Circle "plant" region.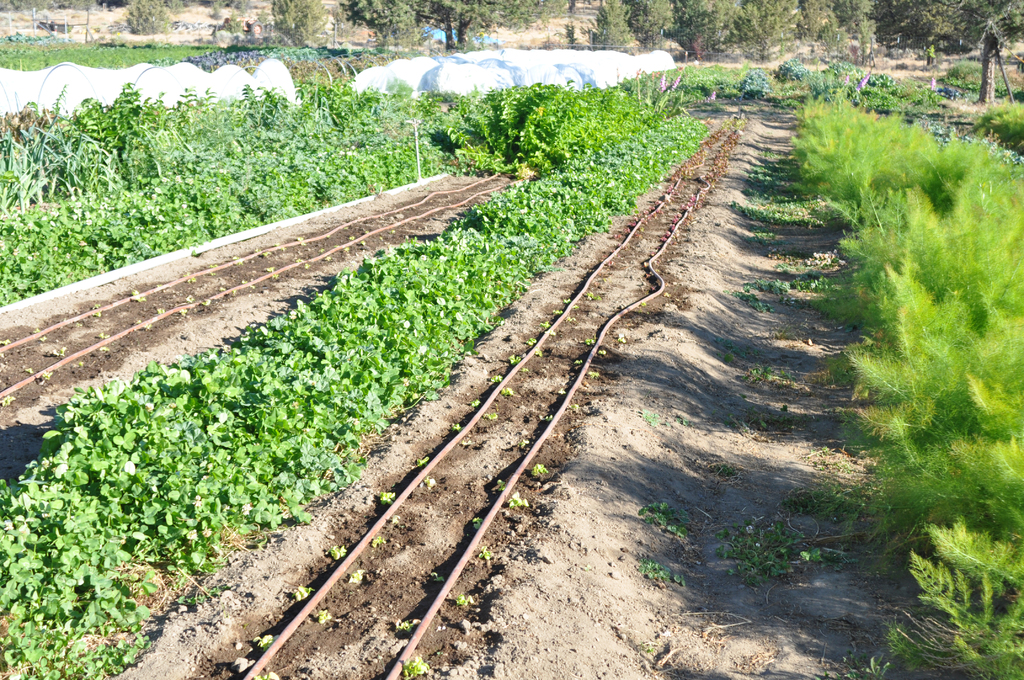
Region: left=588, top=369, right=600, bottom=376.
